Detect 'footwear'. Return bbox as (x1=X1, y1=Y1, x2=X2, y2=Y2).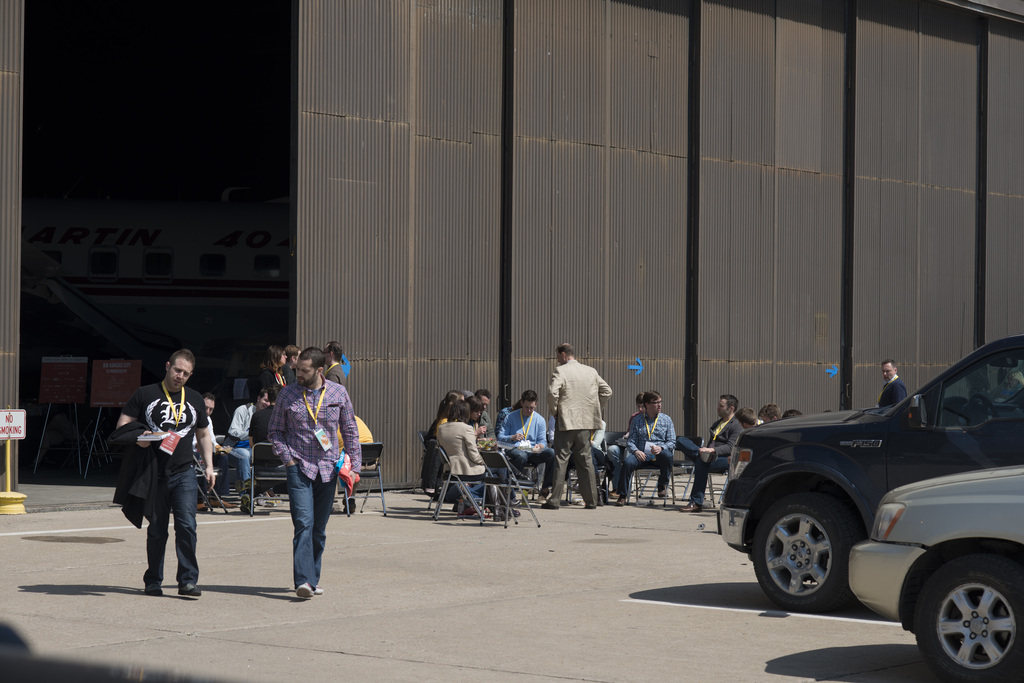
(x1=146, y1=590, x2=159, y2=597).
